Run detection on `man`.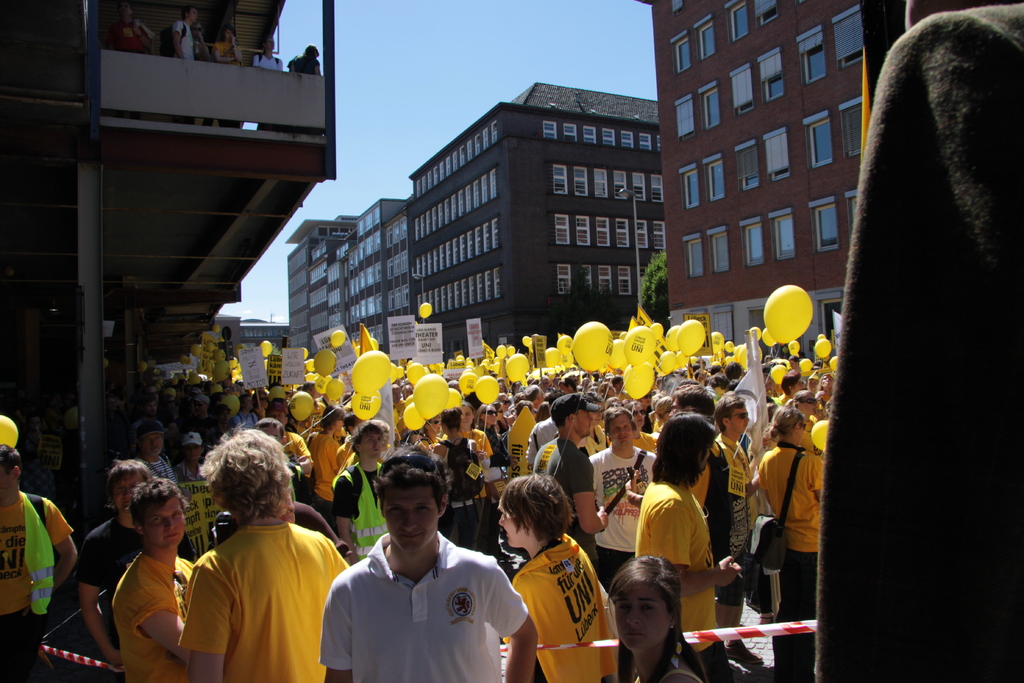
Result: x1=113, y1=481, x2=193, y2=682.
